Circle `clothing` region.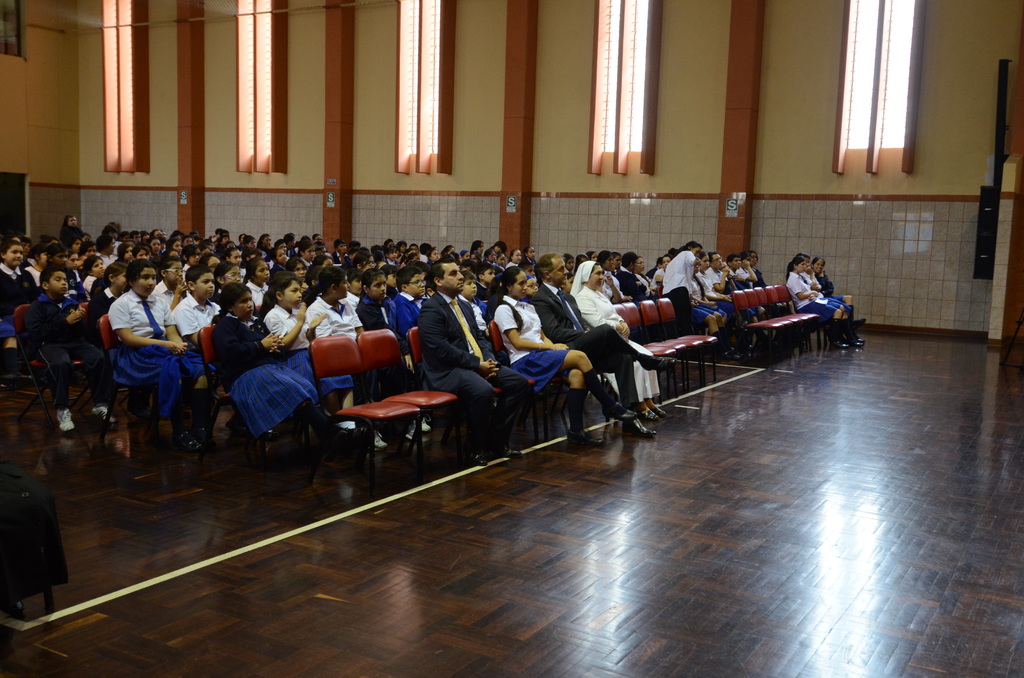
Region: <box>88,282,122,327</box>.
